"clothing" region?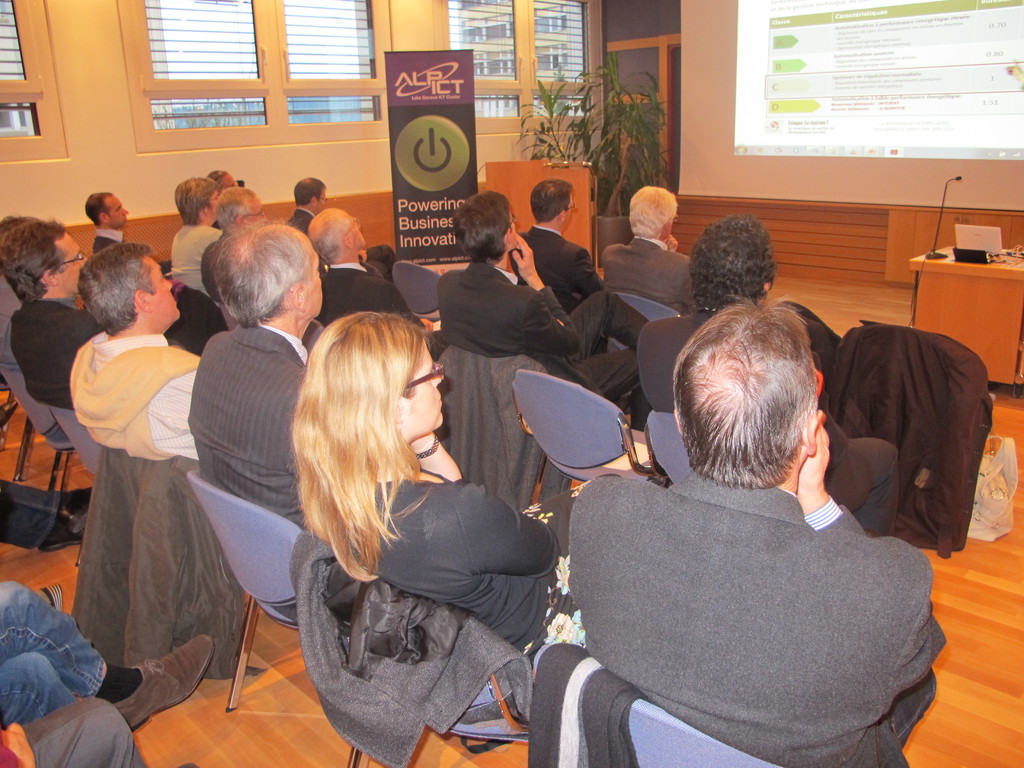
rect(177, 281, 229, 352)
